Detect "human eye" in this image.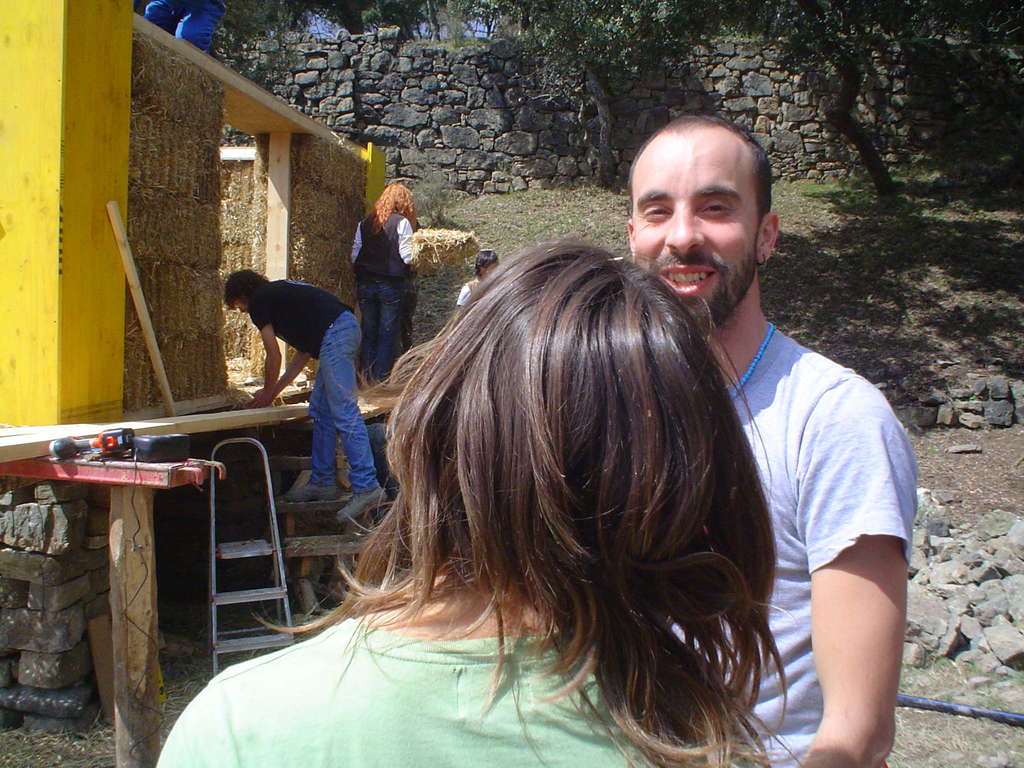
Detection: <bbox>634, 201, 668, 223</bbox>.
